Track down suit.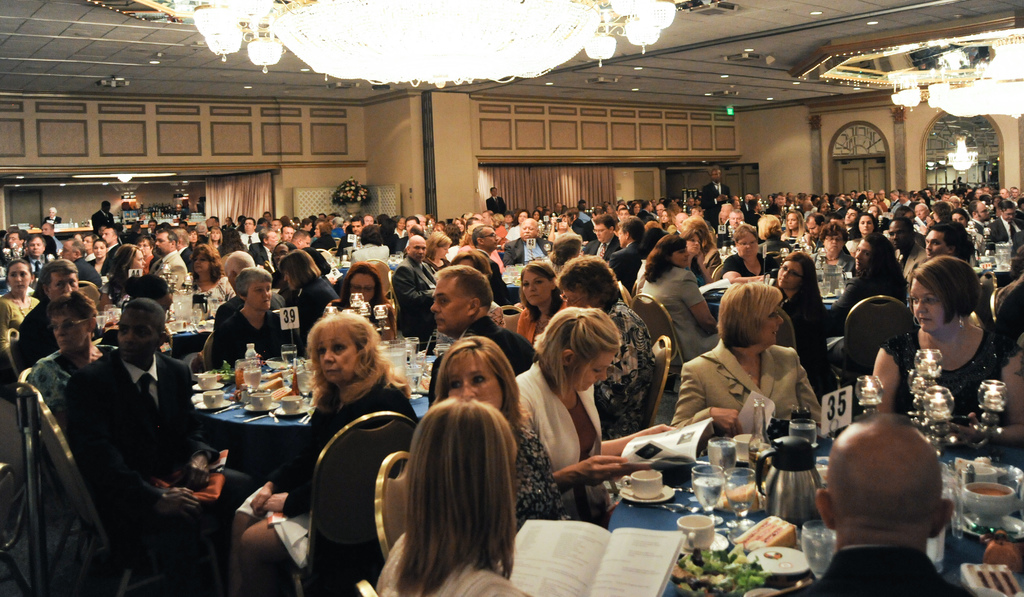
Tracked to 849:226:862:237.
